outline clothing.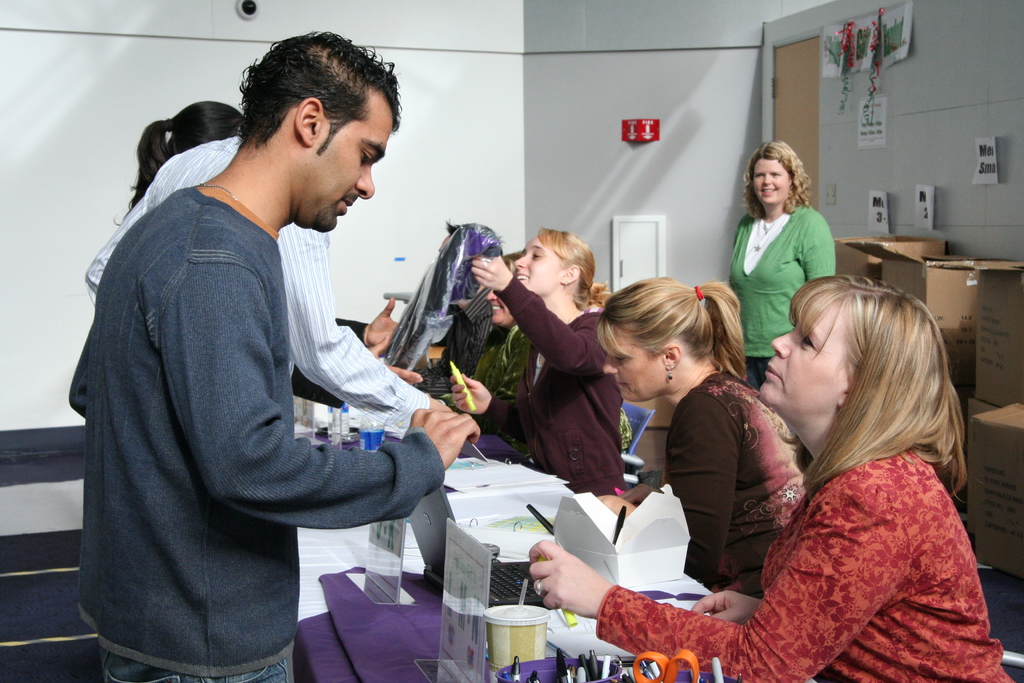
Outline: crop(292, 313, 369, 411).
